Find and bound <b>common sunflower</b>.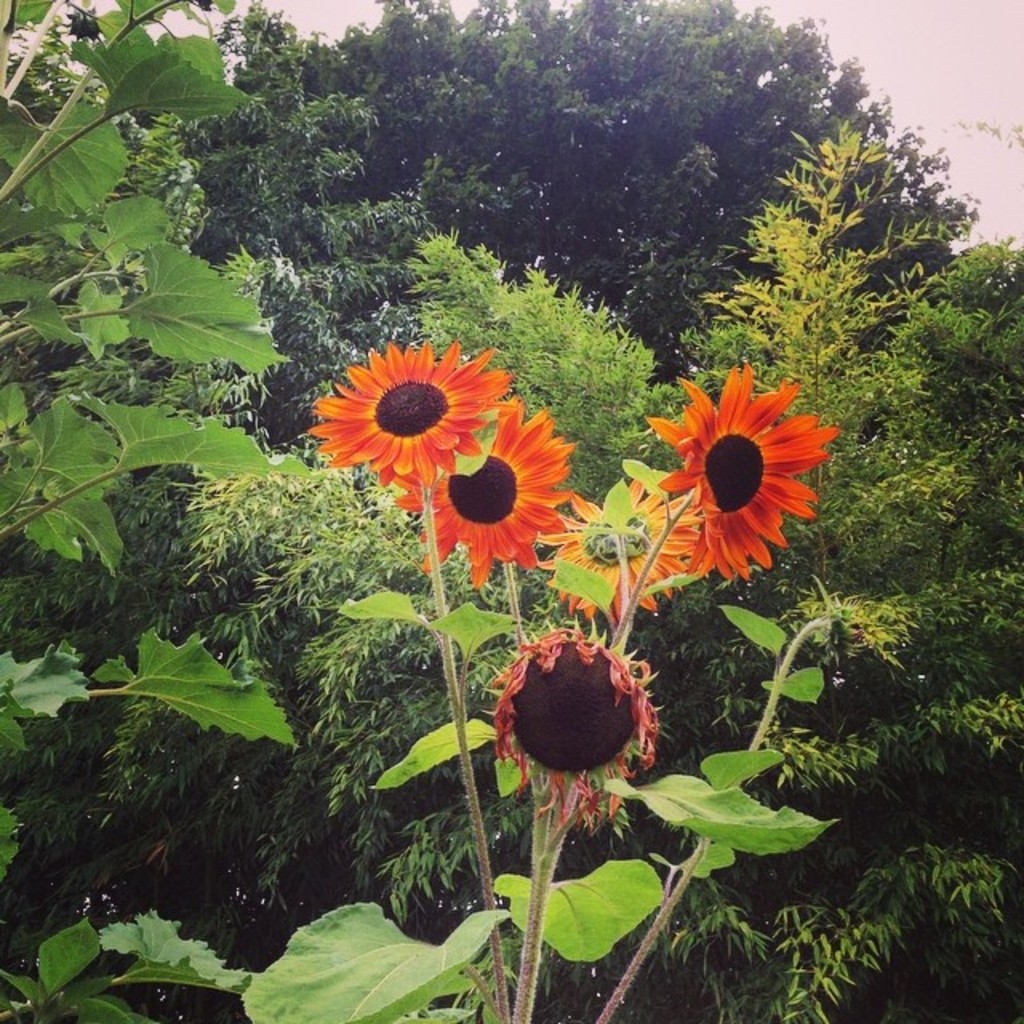
Bound: box(651, 362, 842, 590).
